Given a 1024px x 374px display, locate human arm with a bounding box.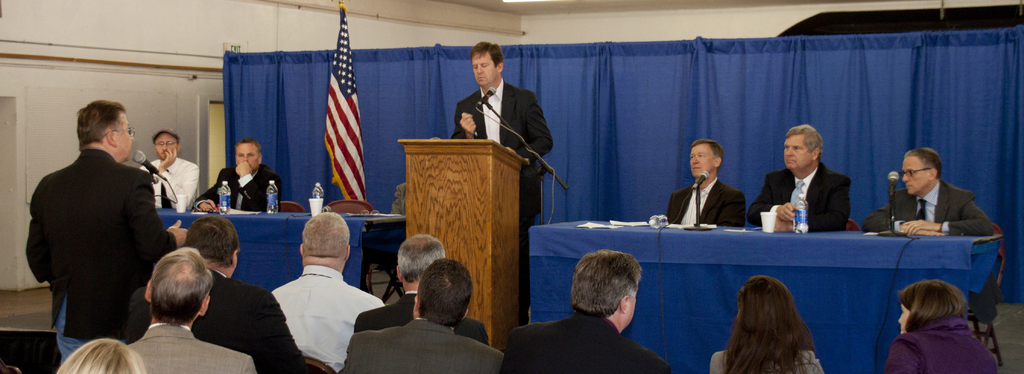
Located: rect(867, 199, 947, 236).
